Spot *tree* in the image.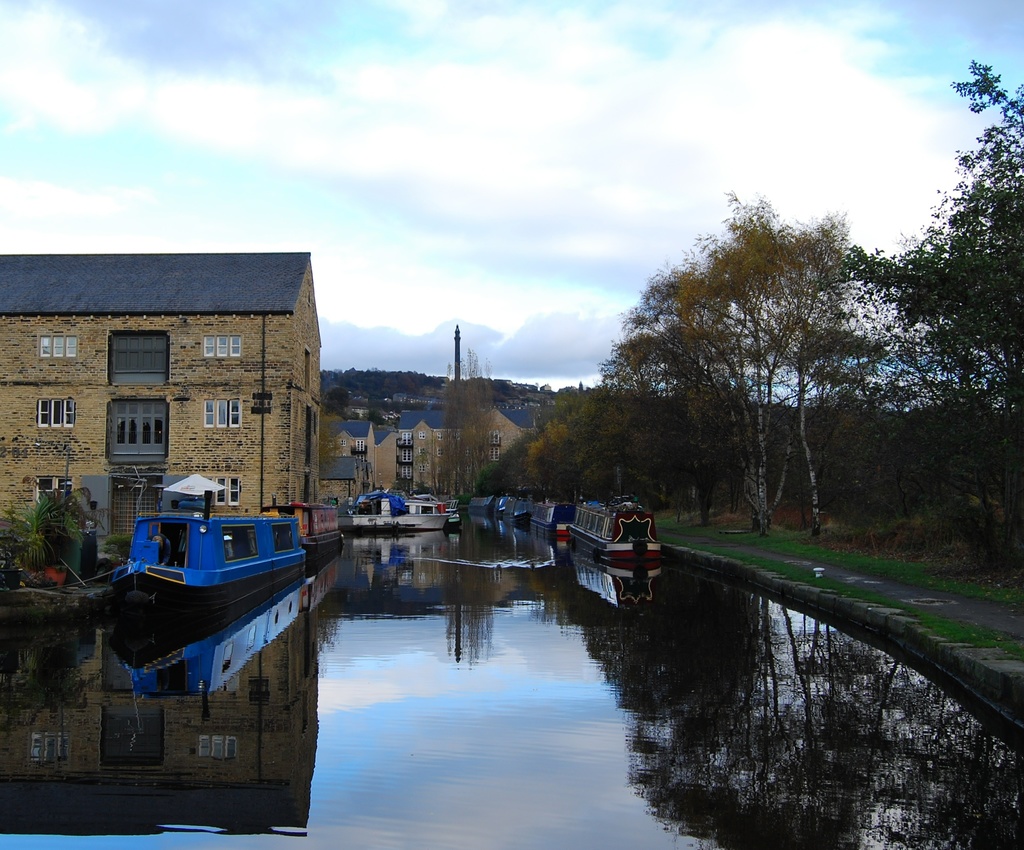
*tree* found at (x1=8, y1=496, x2=69, y2=553).
